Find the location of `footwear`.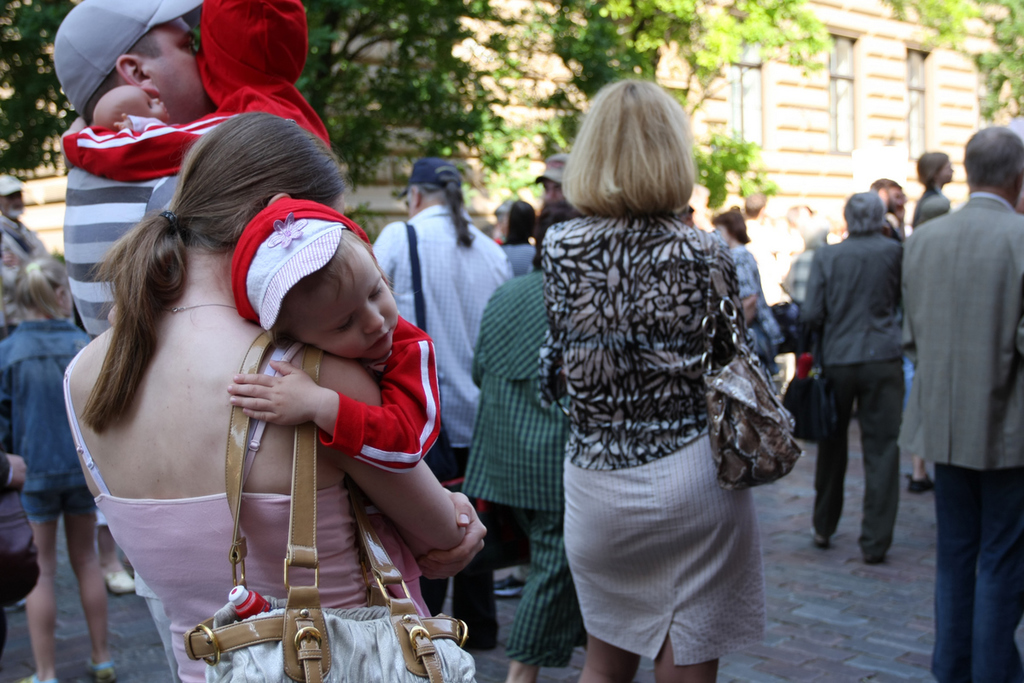
Location: Rect(106, 567, 138, 593).
